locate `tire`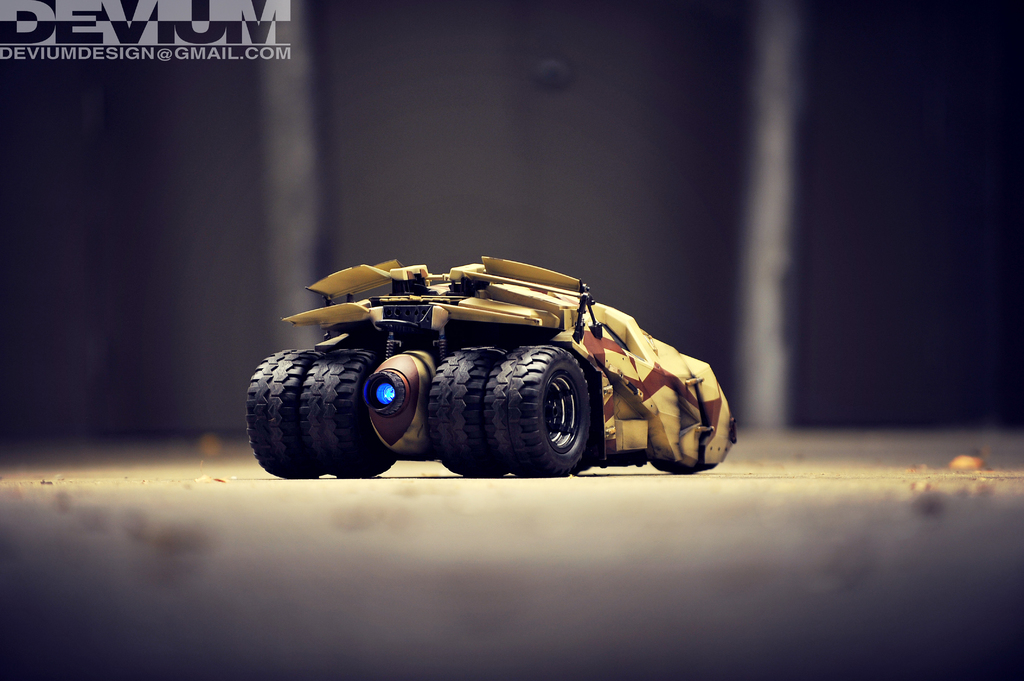
x1=486 y1=344 x2=596 y2=479
